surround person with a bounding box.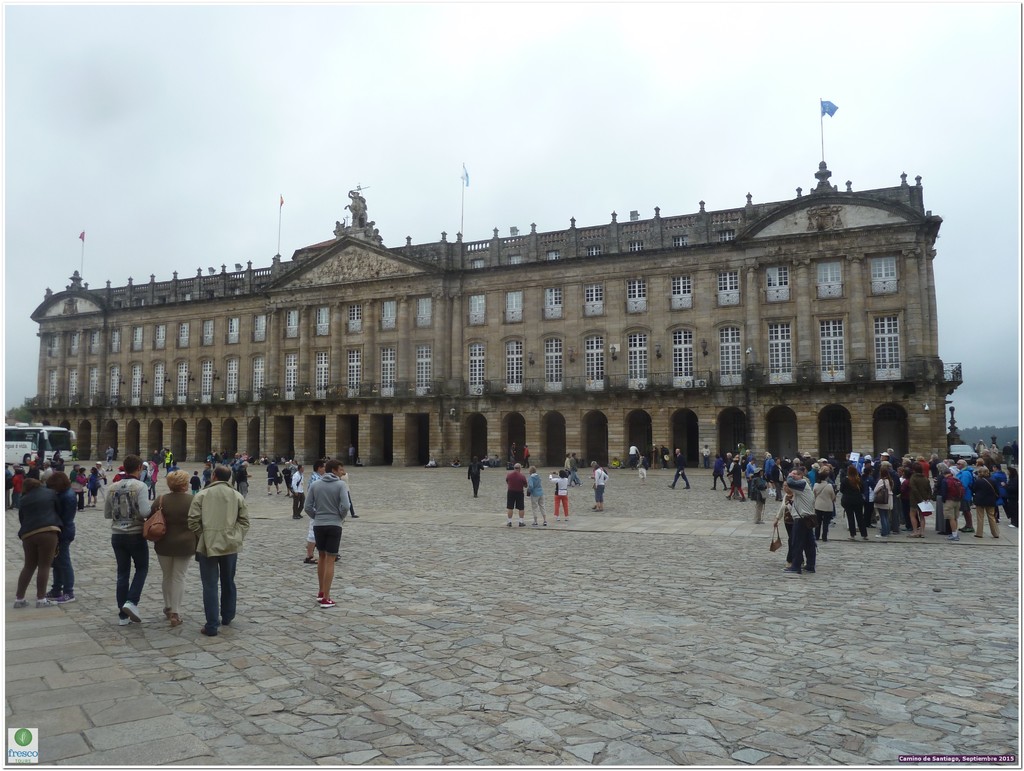
detection(467, 453, 485, 498).
